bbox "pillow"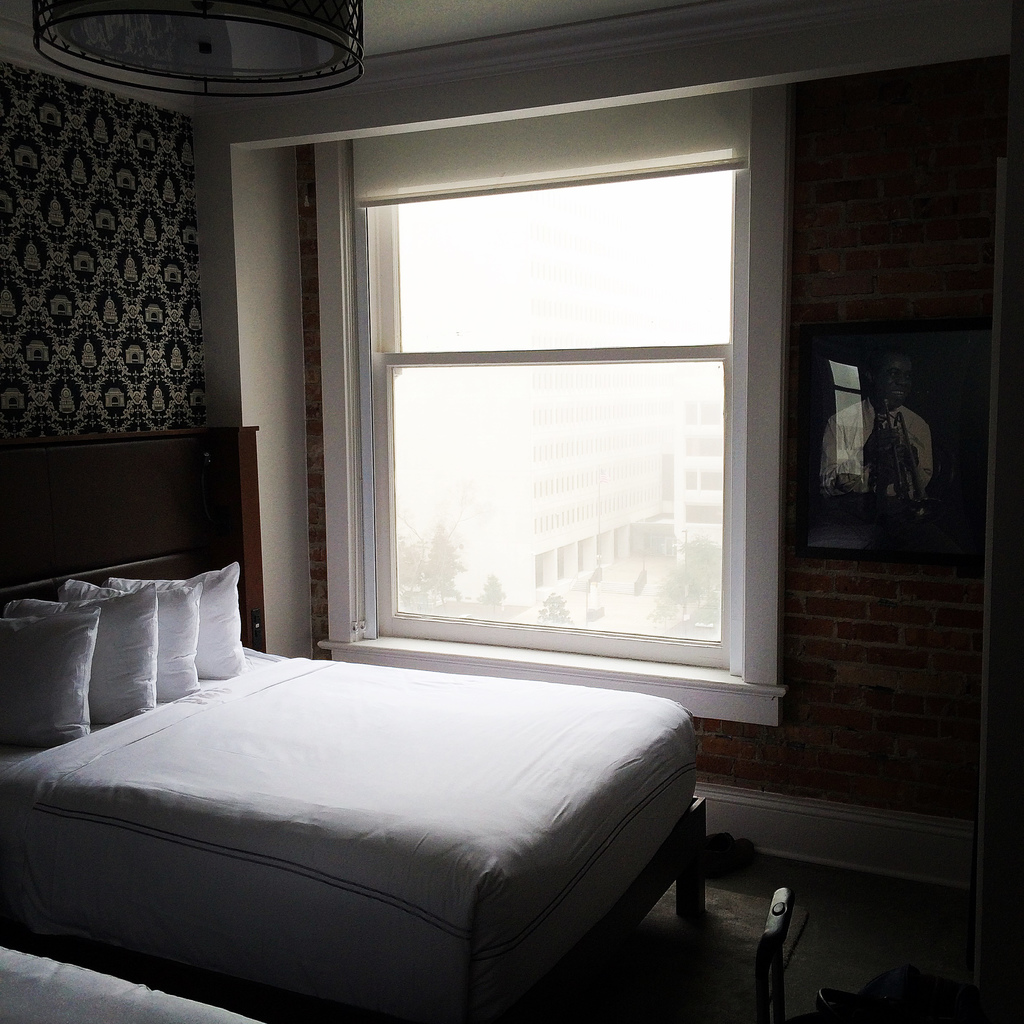
region(115, 564, 253, 687)
